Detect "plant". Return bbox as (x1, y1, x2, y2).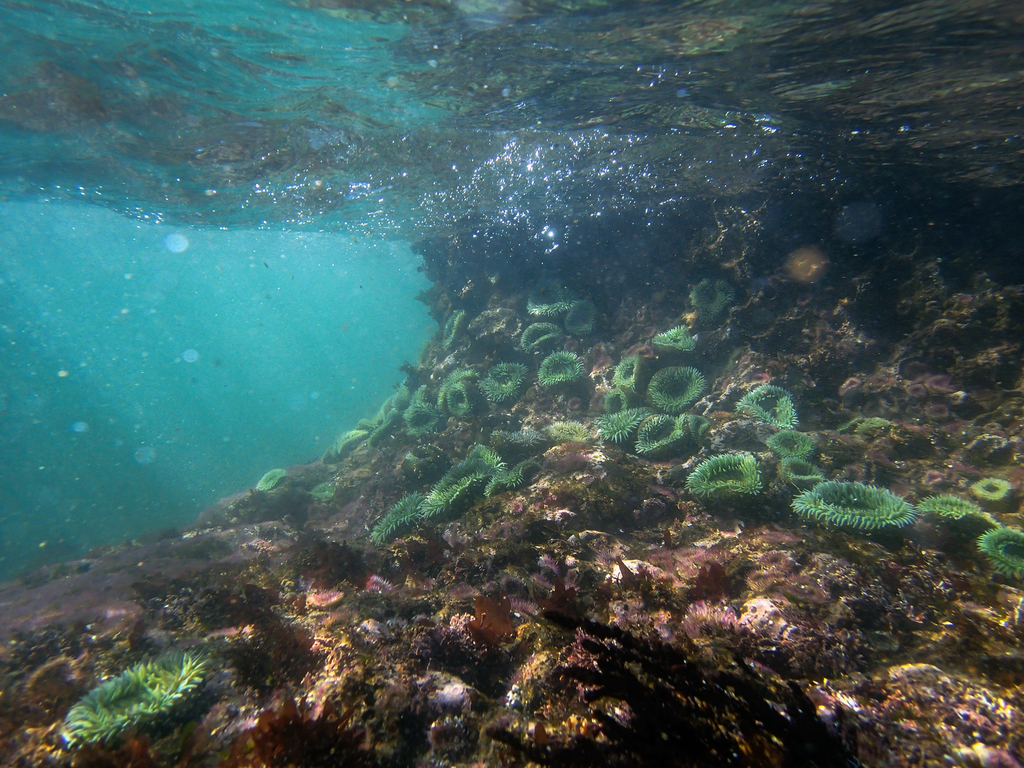
(731, 382, 800, 435).
